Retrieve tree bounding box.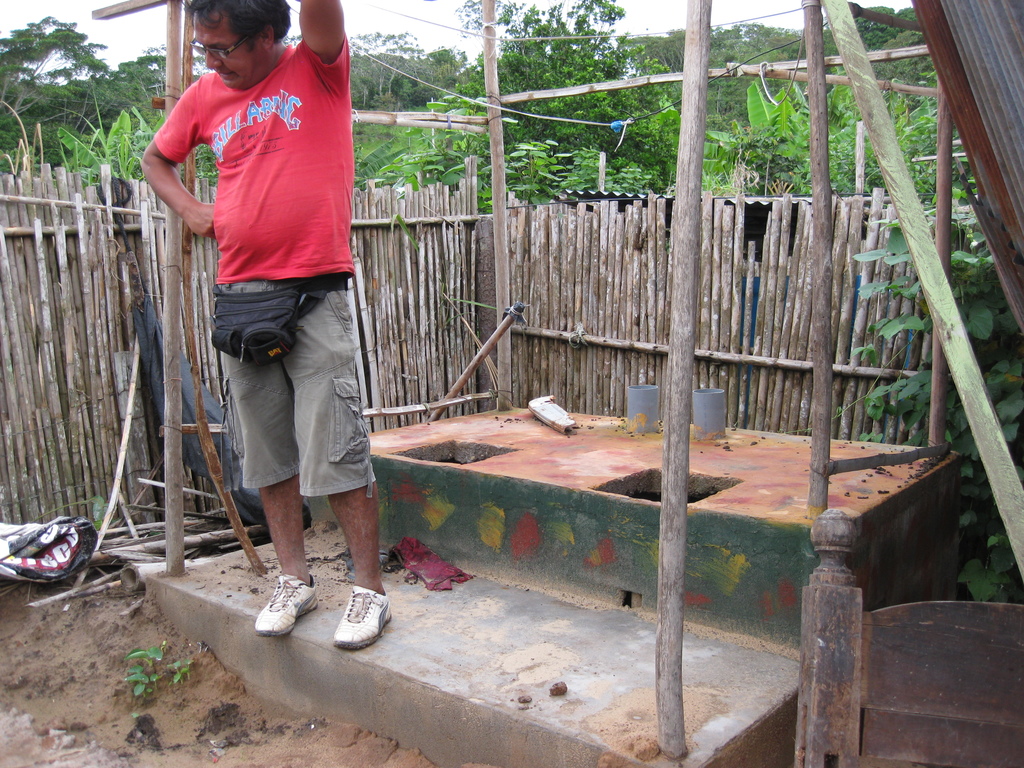
Bounding box: [0, 11, 178, 175].
